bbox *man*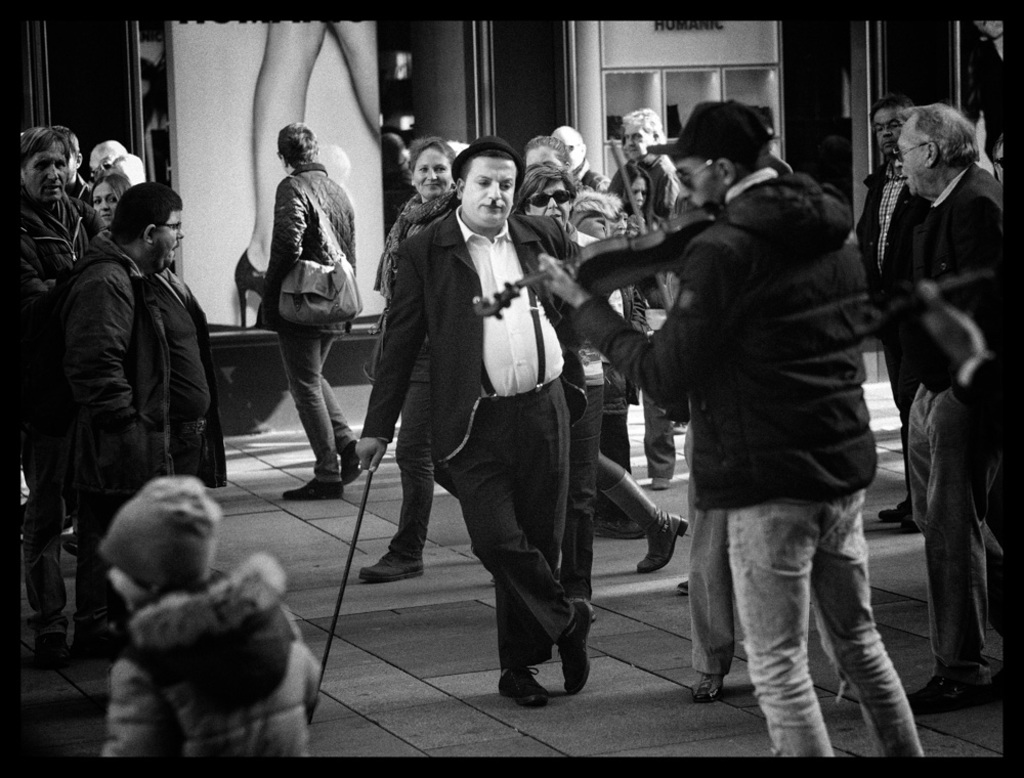
rect(611, 103, 691, 432)
